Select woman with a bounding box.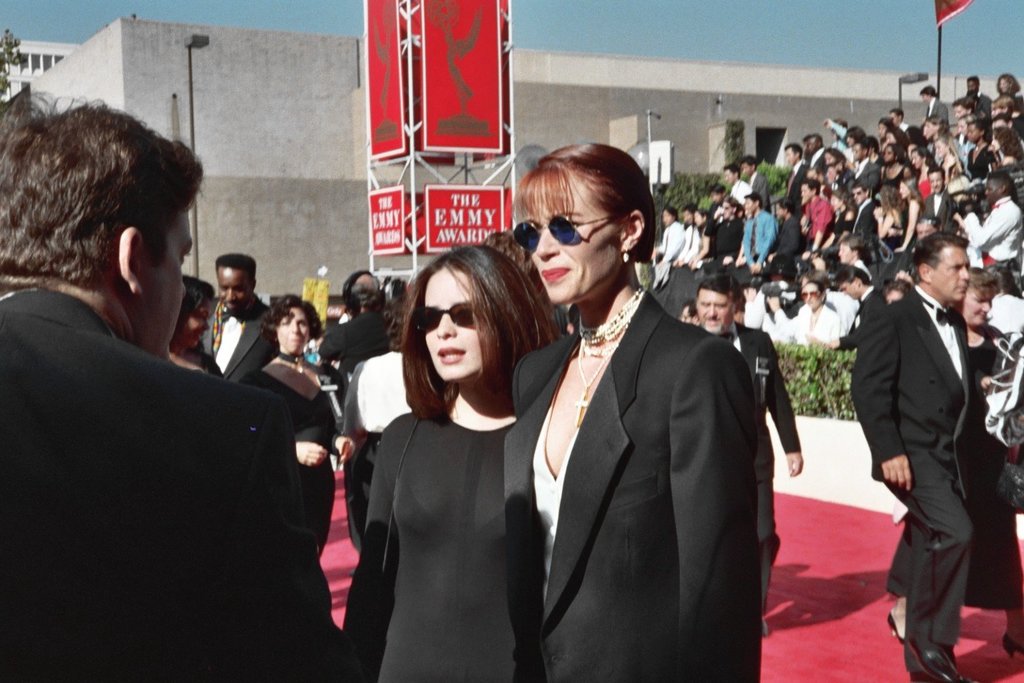
box(933, 130, 970, 190).
